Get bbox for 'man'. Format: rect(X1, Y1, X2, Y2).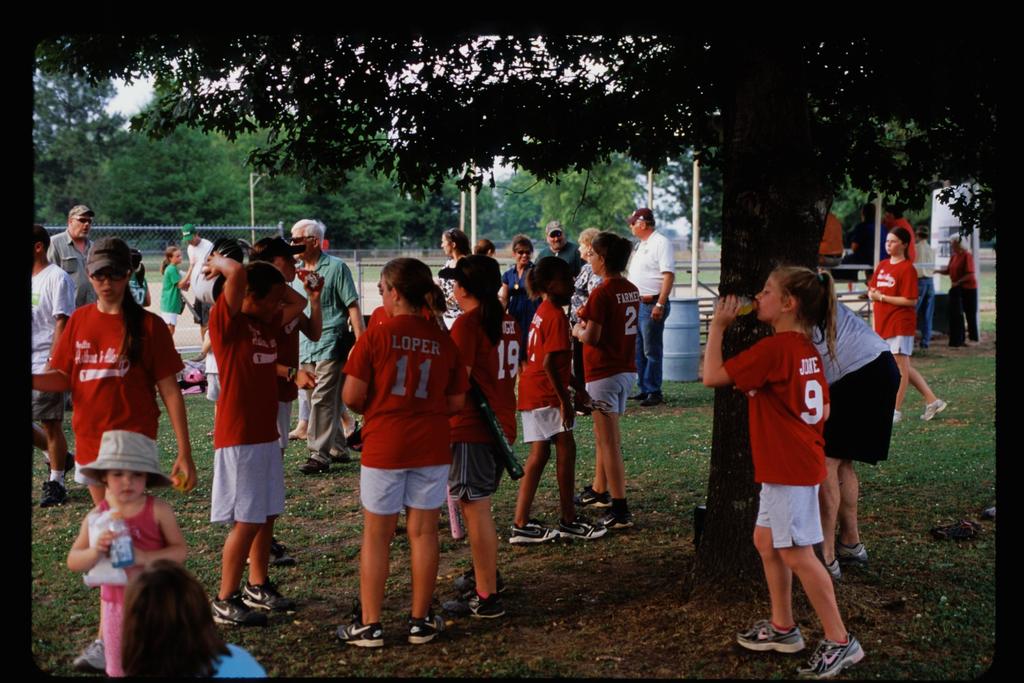
rect(540, 218, 575, 324).
